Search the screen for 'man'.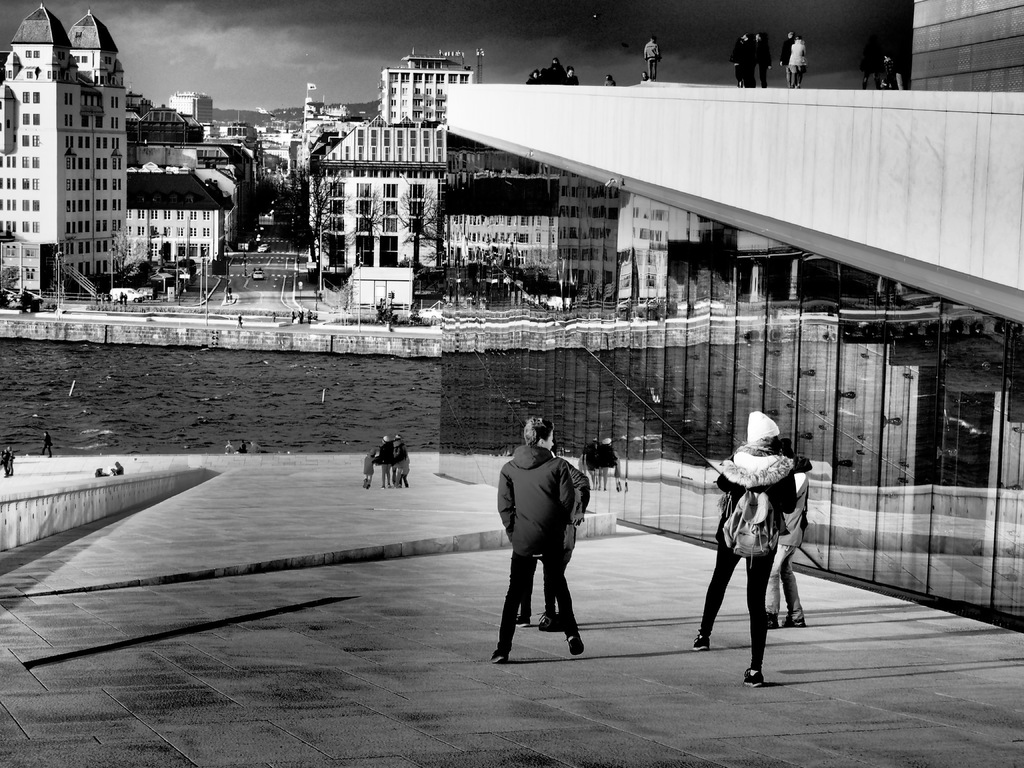
Found at 762, 441, 808, 634.
